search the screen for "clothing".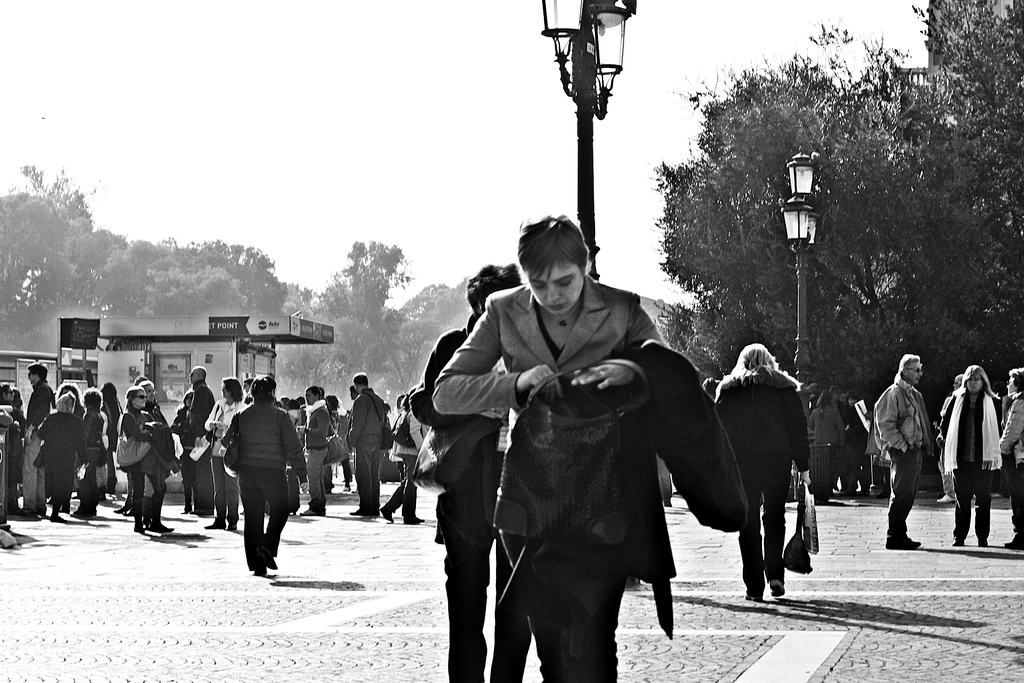
Found at box(183, 391, 212, 435).
